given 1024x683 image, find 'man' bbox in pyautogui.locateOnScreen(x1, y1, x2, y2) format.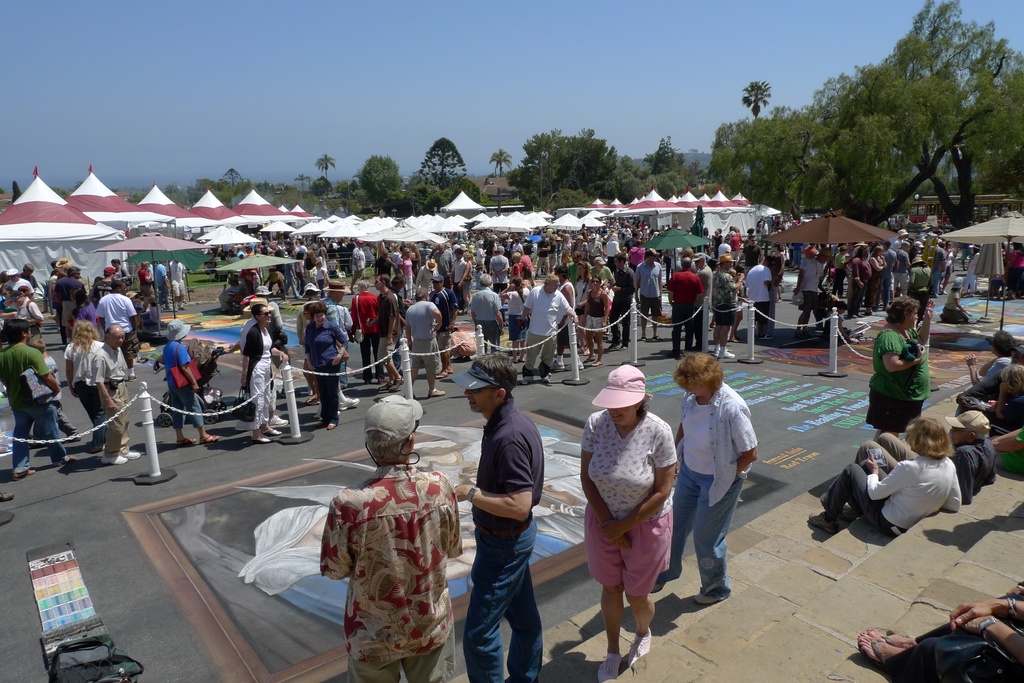
pyautogui.locateOnScreen(893, 238, 914, 297).
